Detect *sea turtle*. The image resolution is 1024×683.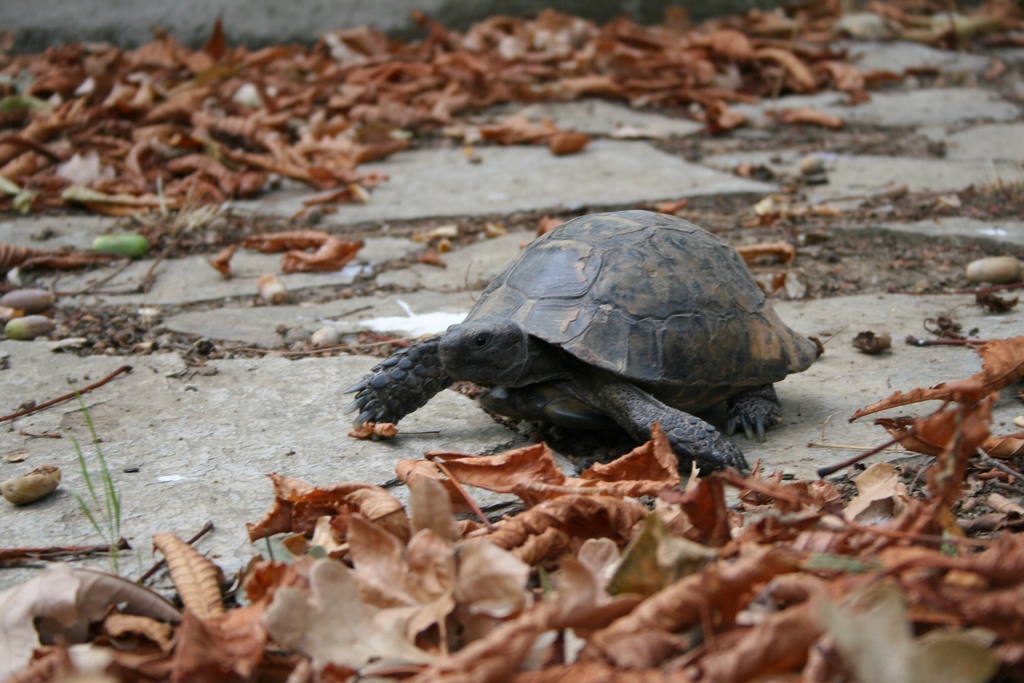
<bbox>334, 199, 819, 480</bbox>.
